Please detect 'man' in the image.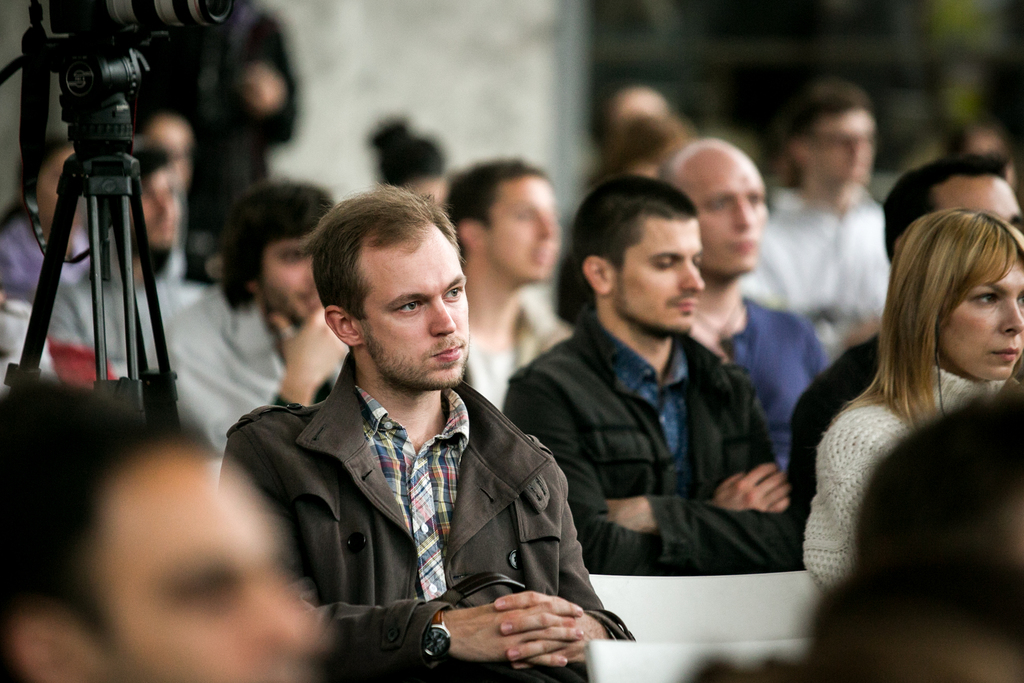
[498, 173, 812, 575].
